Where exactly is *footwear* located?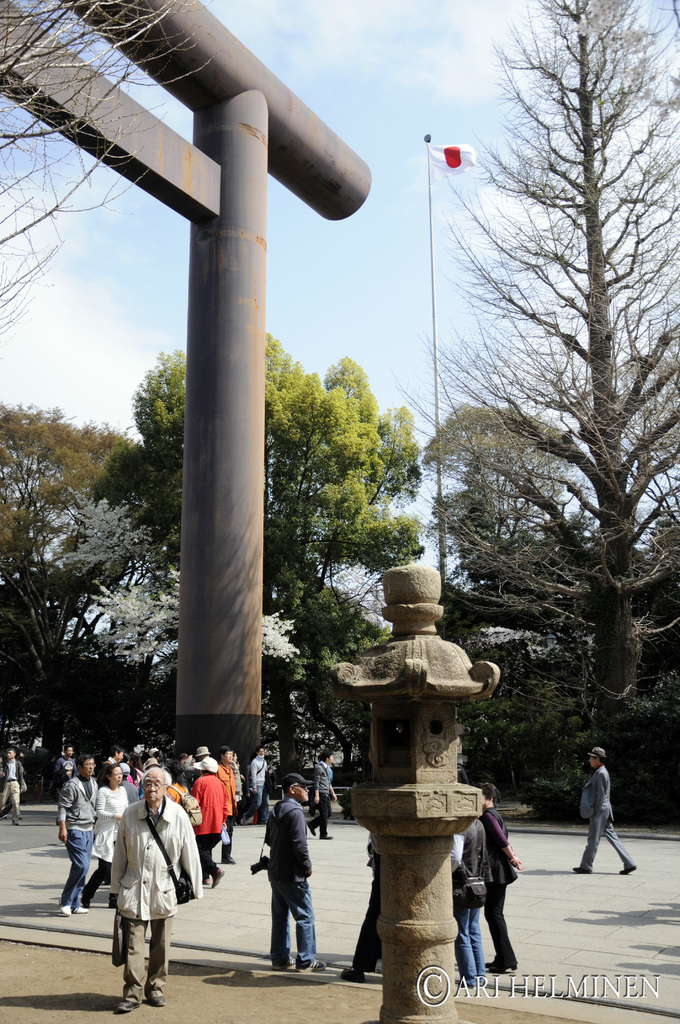
Its bounding box is box(305, 960, 326, 972).
